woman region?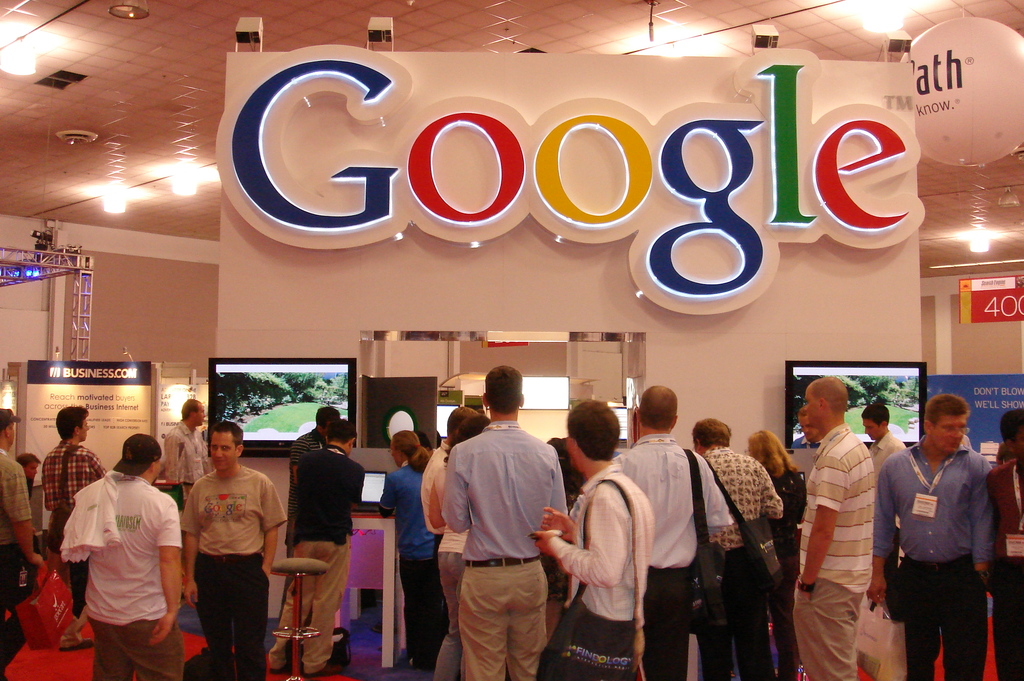
[x1=428, y1=411, x2=488, y2=680]
